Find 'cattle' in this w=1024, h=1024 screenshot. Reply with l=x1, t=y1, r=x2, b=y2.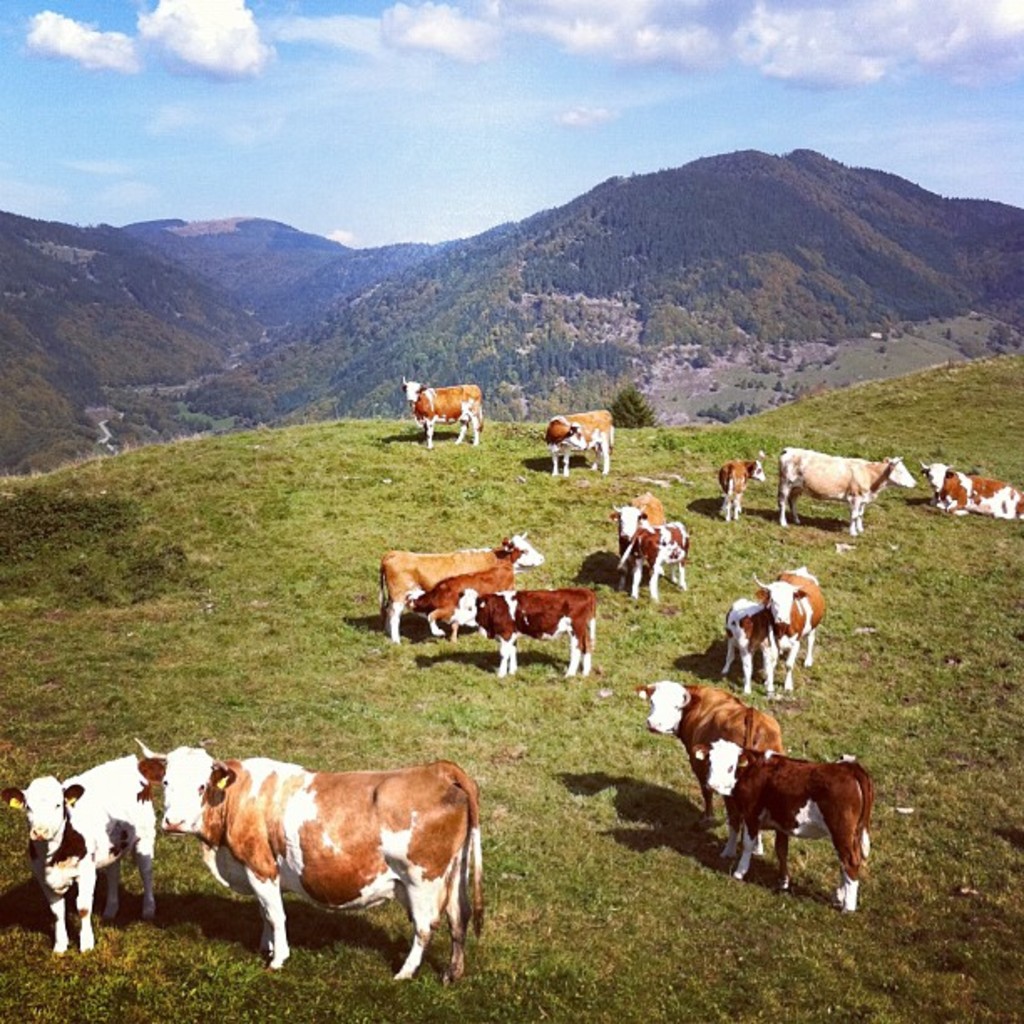
l=609, t=490, r=653, b=556.
